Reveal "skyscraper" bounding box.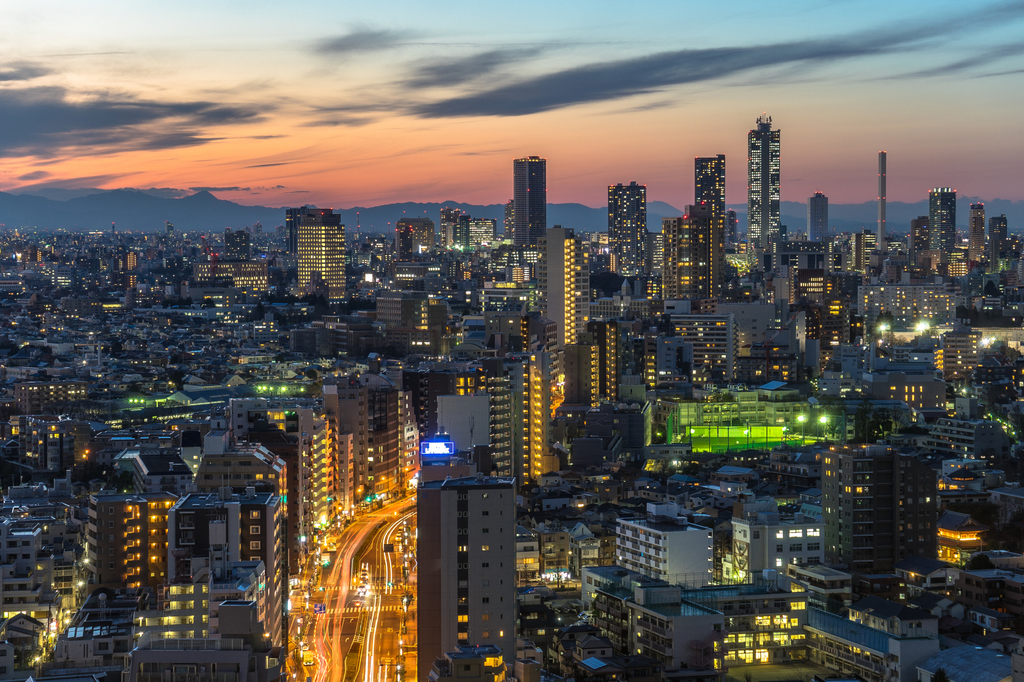
Revealed: Rect(511, 151, 544, 247).
